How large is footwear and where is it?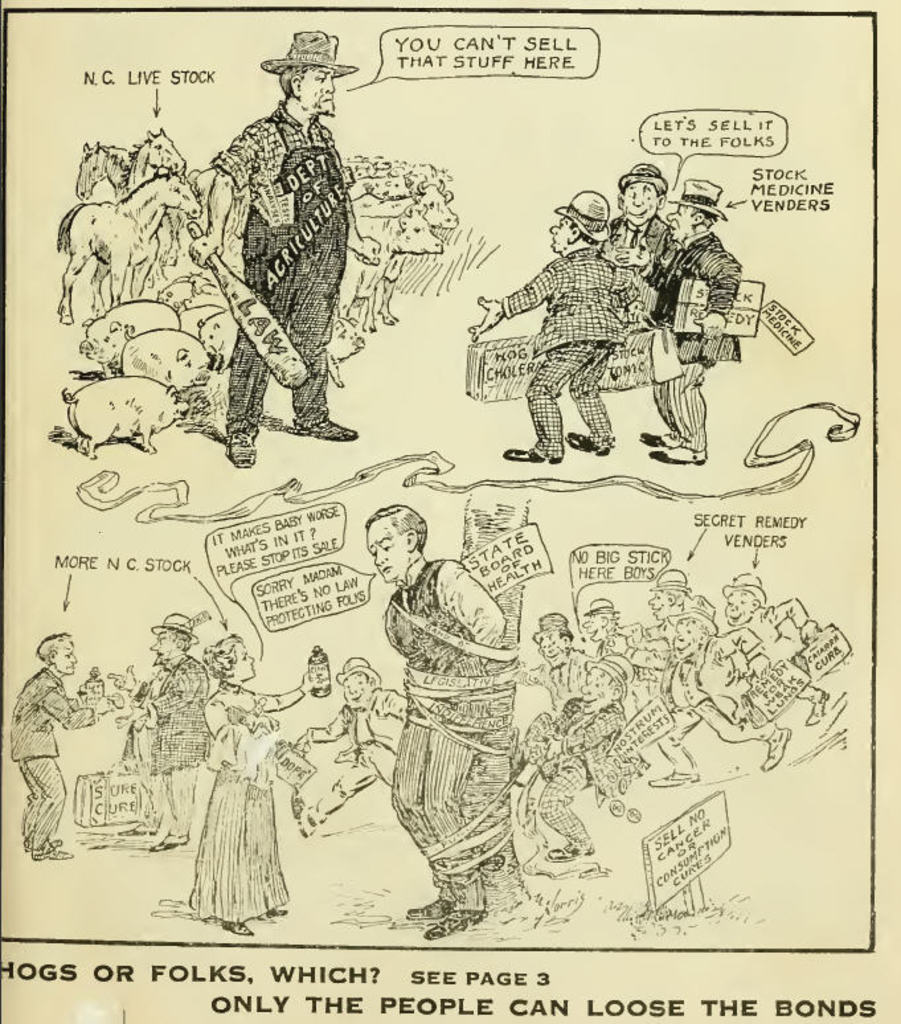
Bounding box: <box>216,905,261,938</box>.
